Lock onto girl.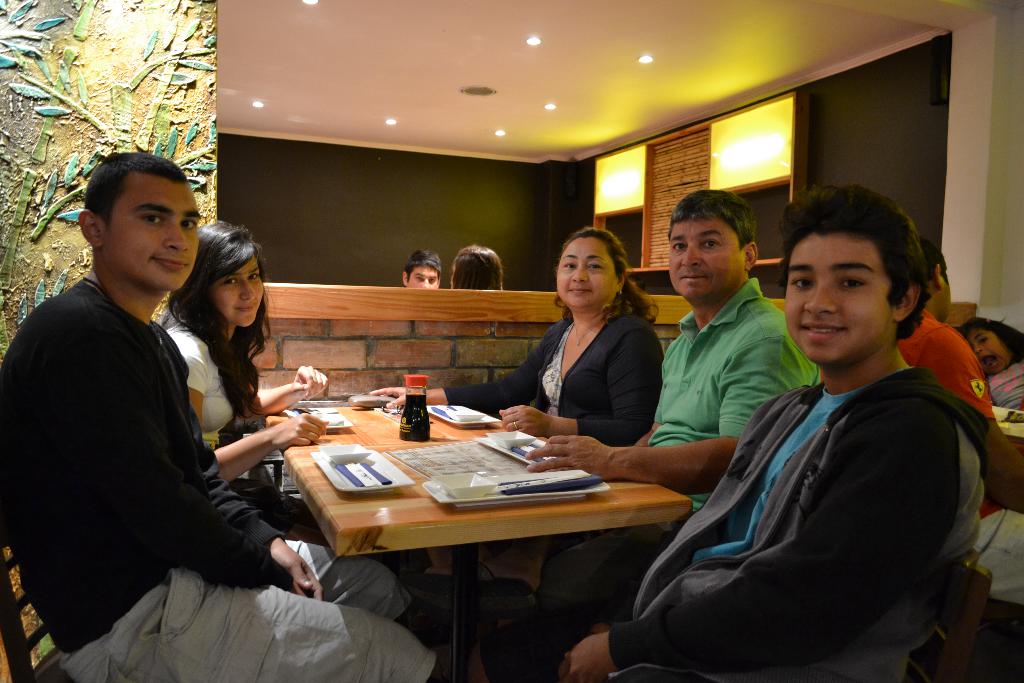
Locked: bbox(163, 217, 430, 579).
